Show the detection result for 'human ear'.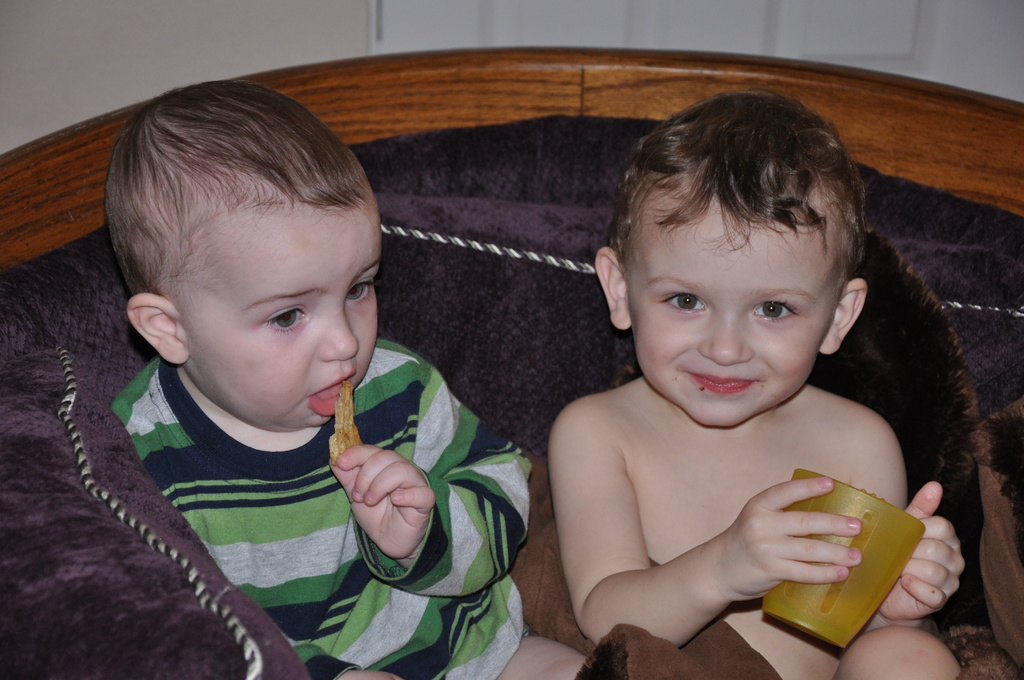
[824, 280, 870, 355].
